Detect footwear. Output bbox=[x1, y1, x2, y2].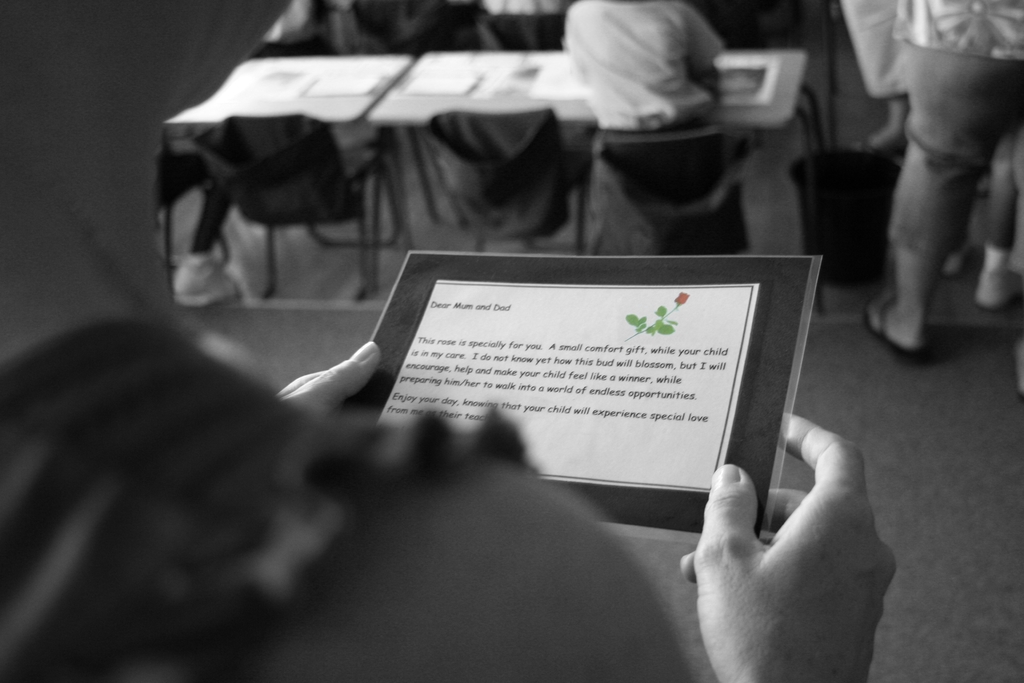
bbox=[862, 292, 918, 359].
